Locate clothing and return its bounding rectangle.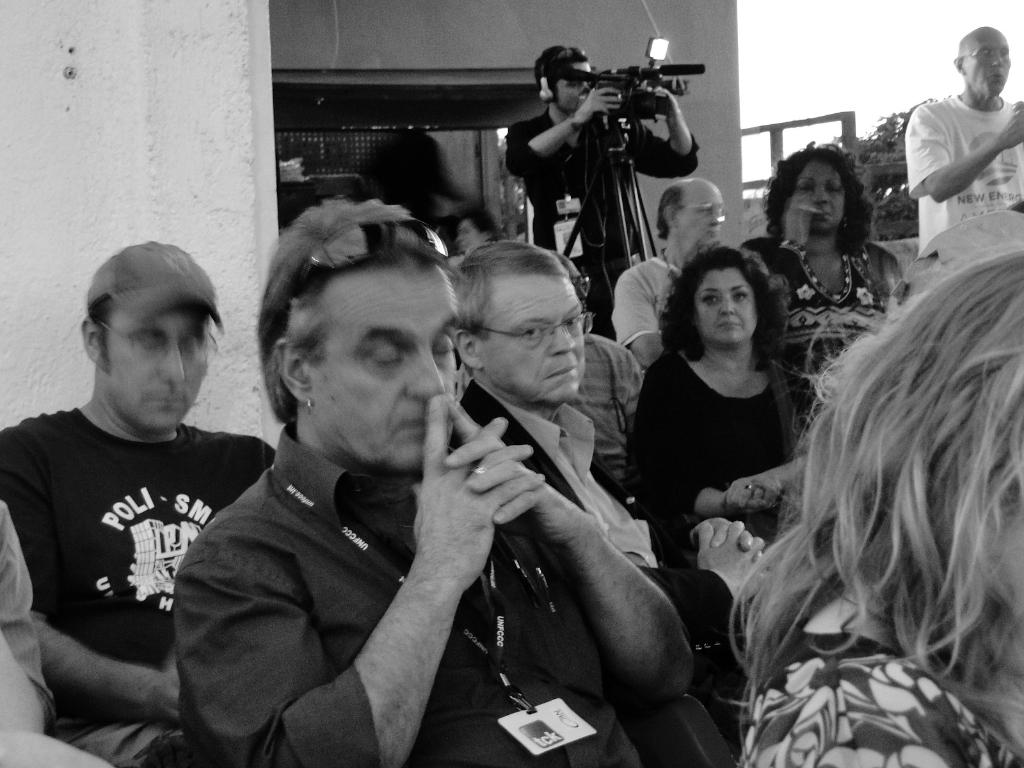
<box>506,101,694,338</box>.
